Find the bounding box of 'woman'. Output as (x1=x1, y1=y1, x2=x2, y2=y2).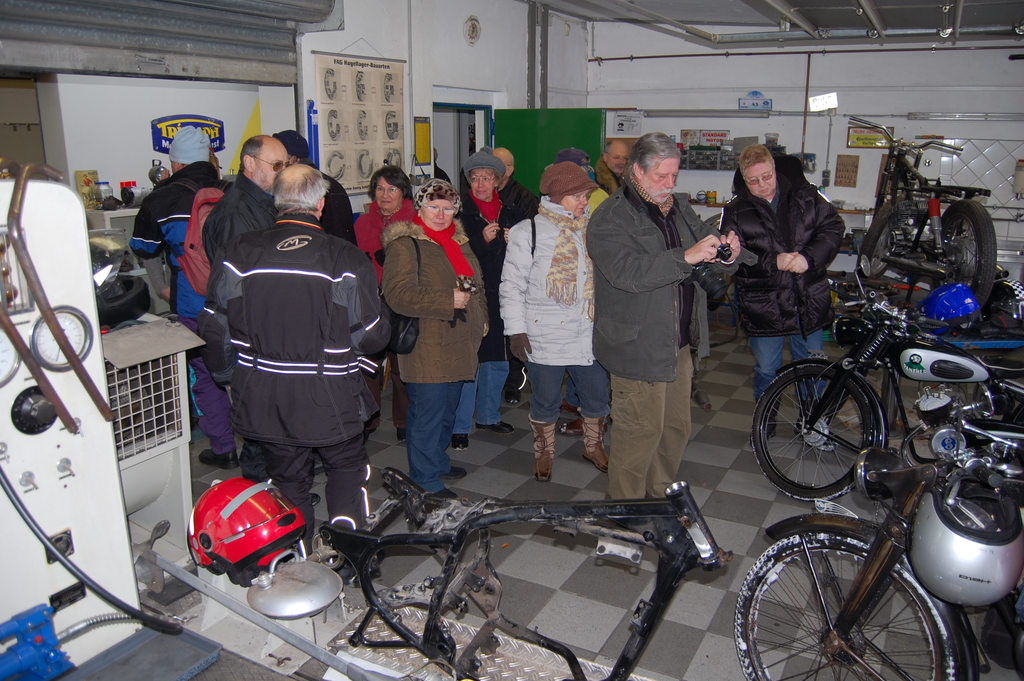
(x1=462, y1=147, x2=528, y2=448).
